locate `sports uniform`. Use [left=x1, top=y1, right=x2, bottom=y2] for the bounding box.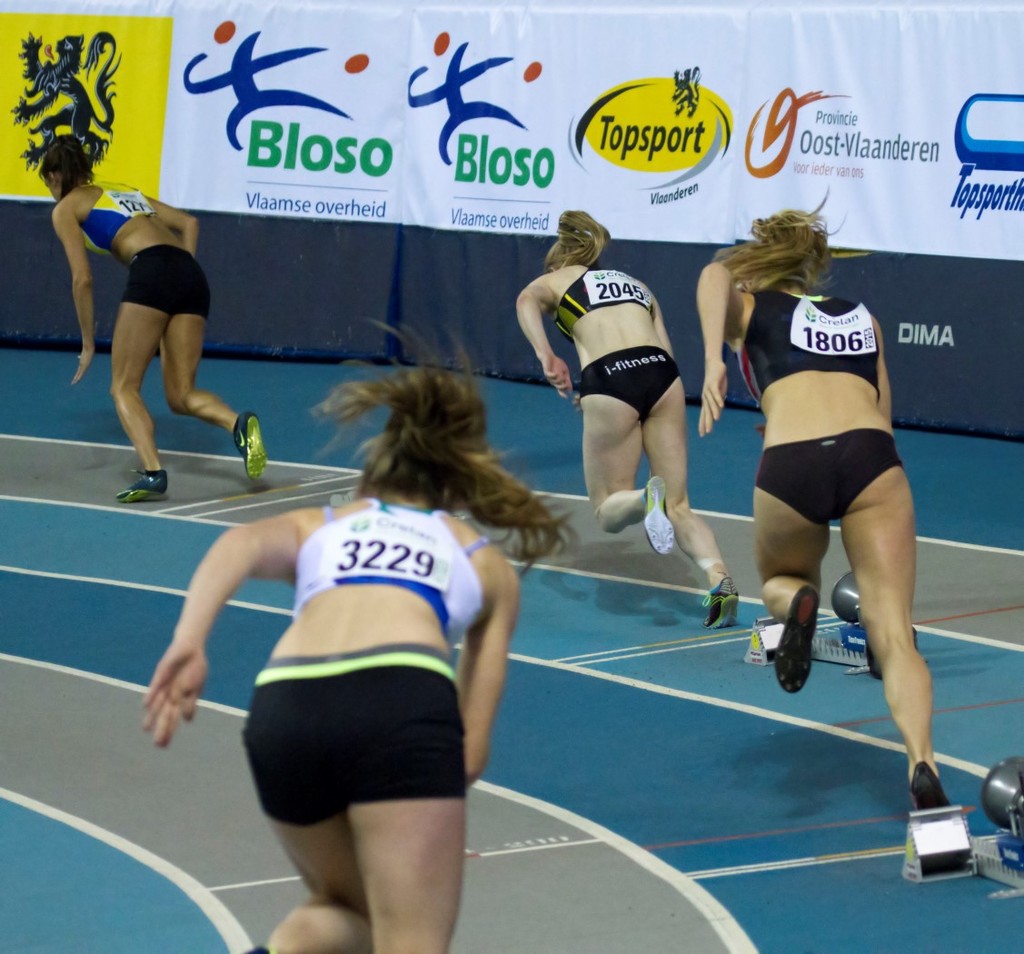
[left=756, top=431, right=901, bottom=522].
